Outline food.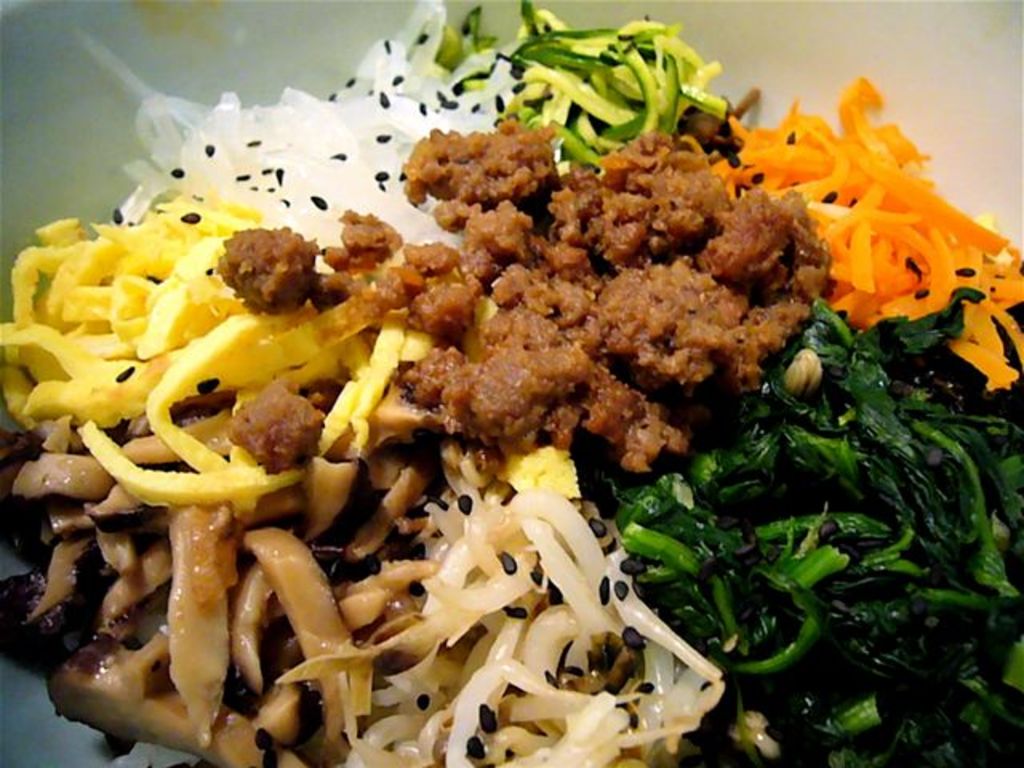
Outline: bbox=[6, 2, 1016, 766].
